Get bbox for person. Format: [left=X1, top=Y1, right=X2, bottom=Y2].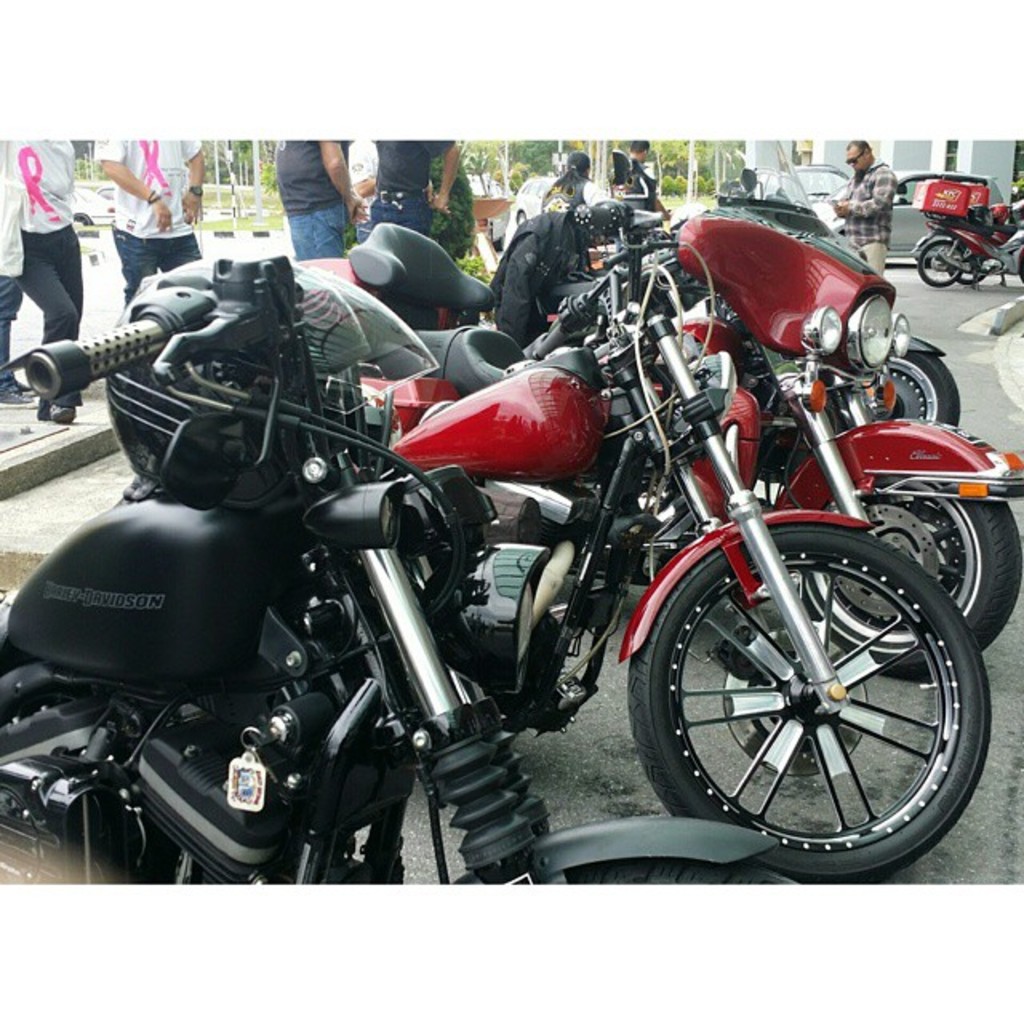
[left=0, top=139, right=78, bottom=427].
